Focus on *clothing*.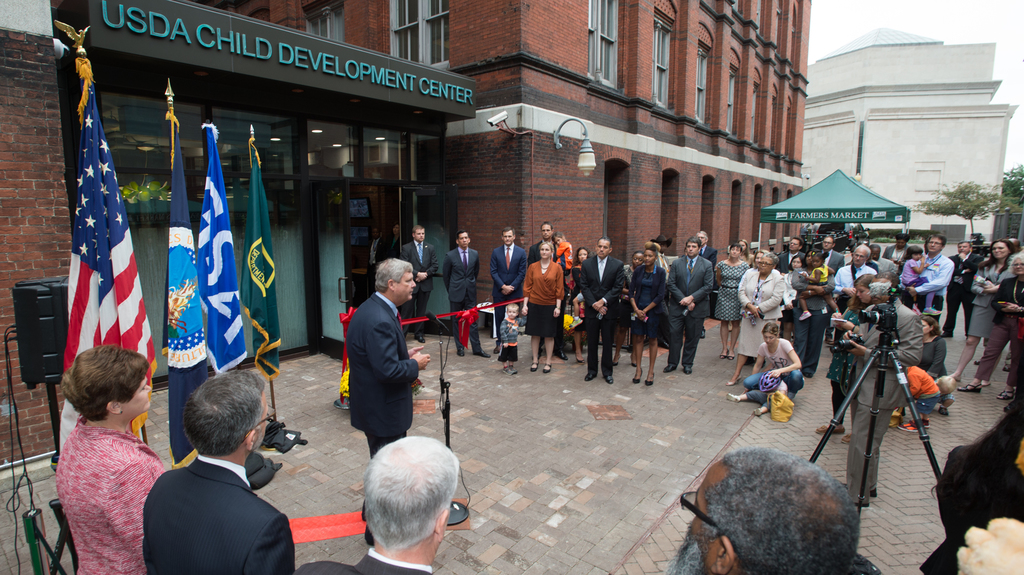
Focused at [left=444, top=249, right=484, bottom=352].
